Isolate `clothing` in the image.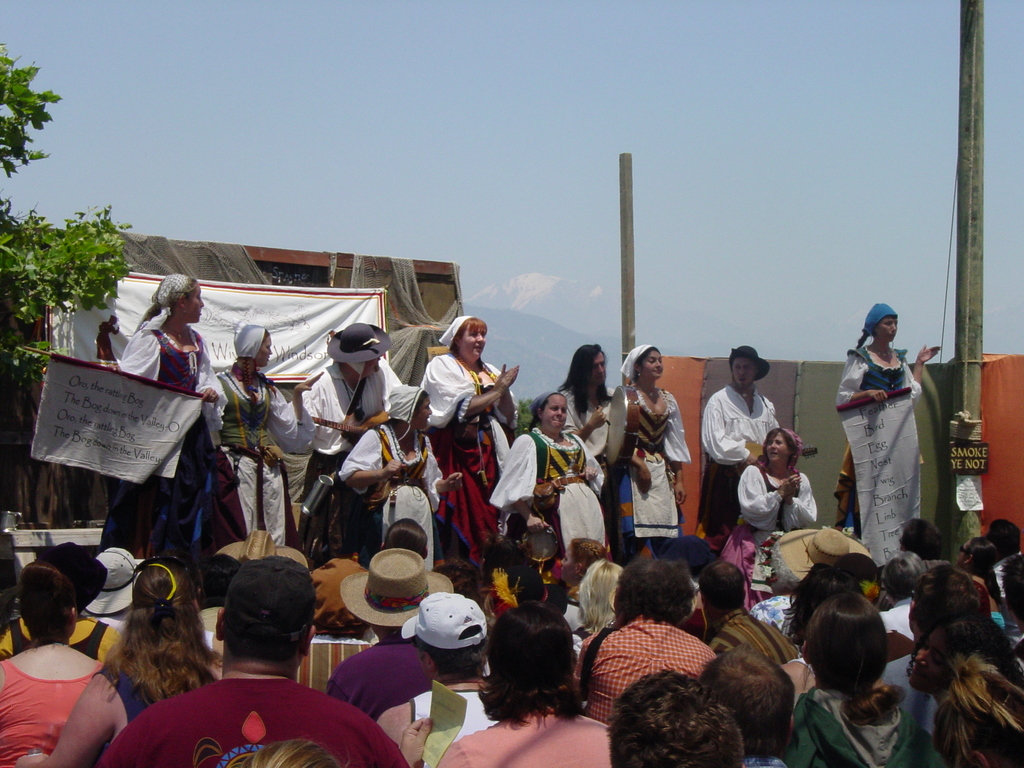
Isolated region: bbox=[304, 360, 402, 569].
